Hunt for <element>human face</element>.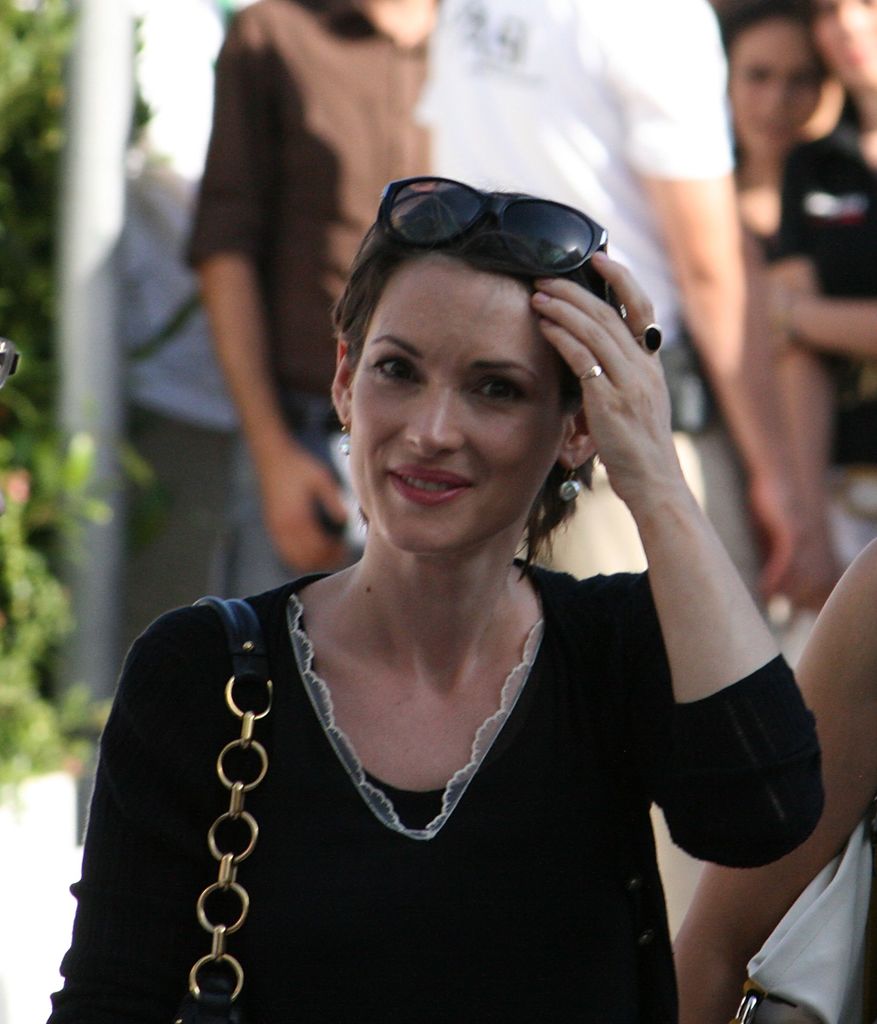
Hunted down at detection(723, 8, 856, 158).
